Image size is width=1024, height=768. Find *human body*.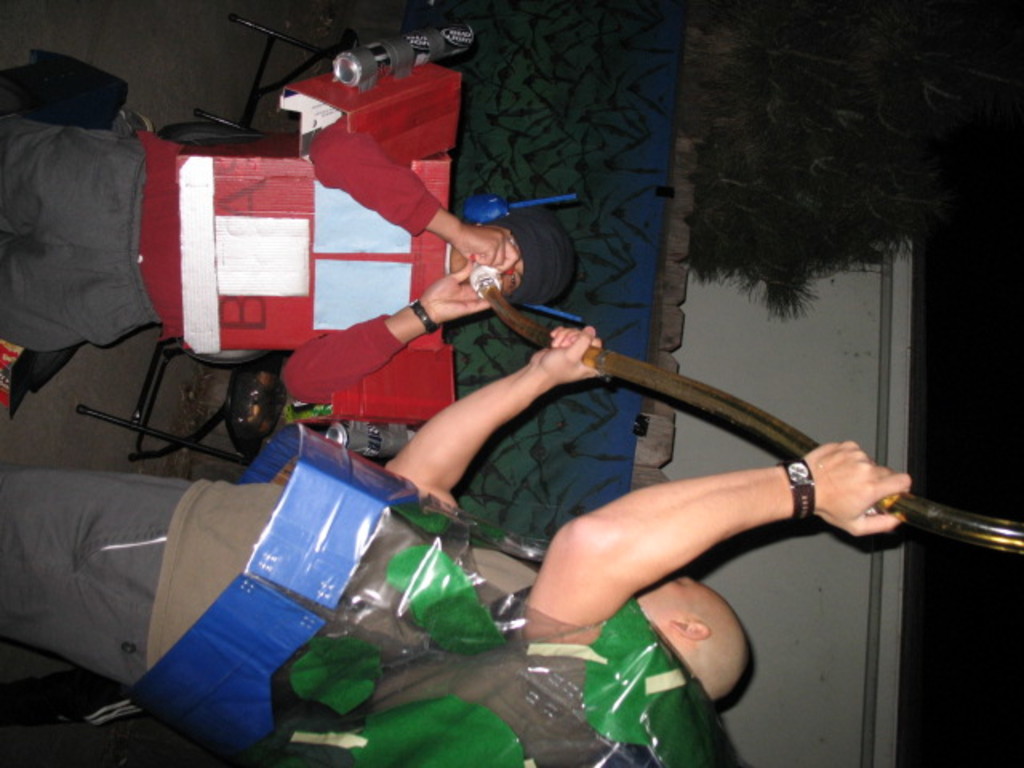
<region>0, 325, 917, 766</region>.
